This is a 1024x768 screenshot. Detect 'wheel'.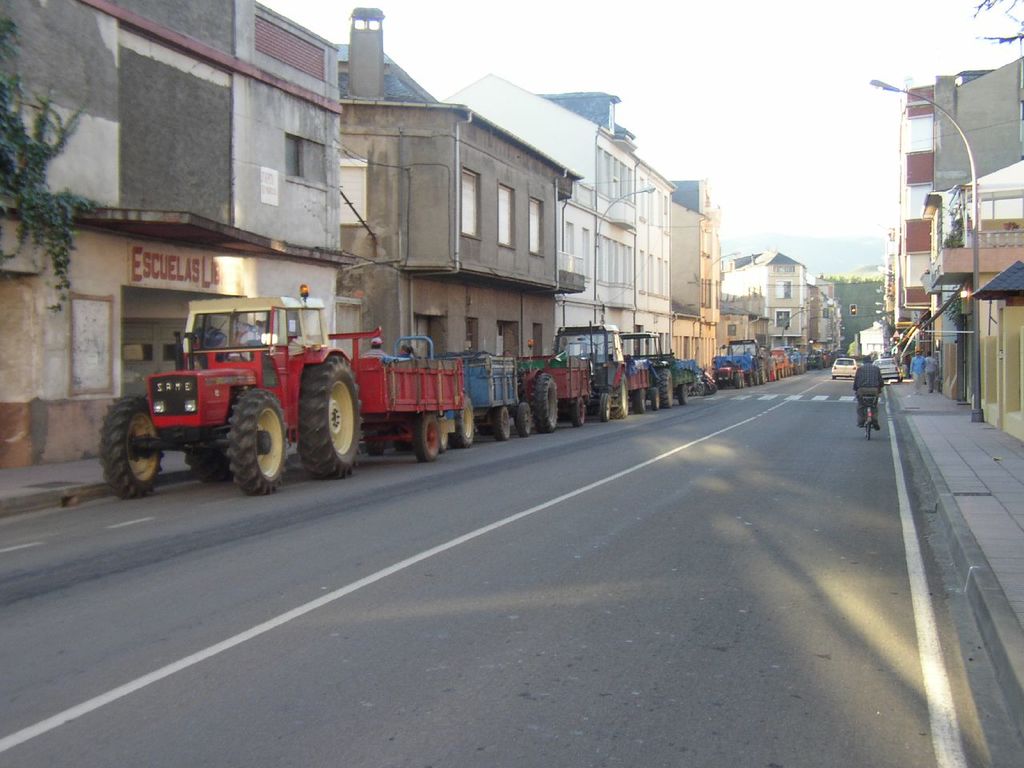
754,370,763,386.
